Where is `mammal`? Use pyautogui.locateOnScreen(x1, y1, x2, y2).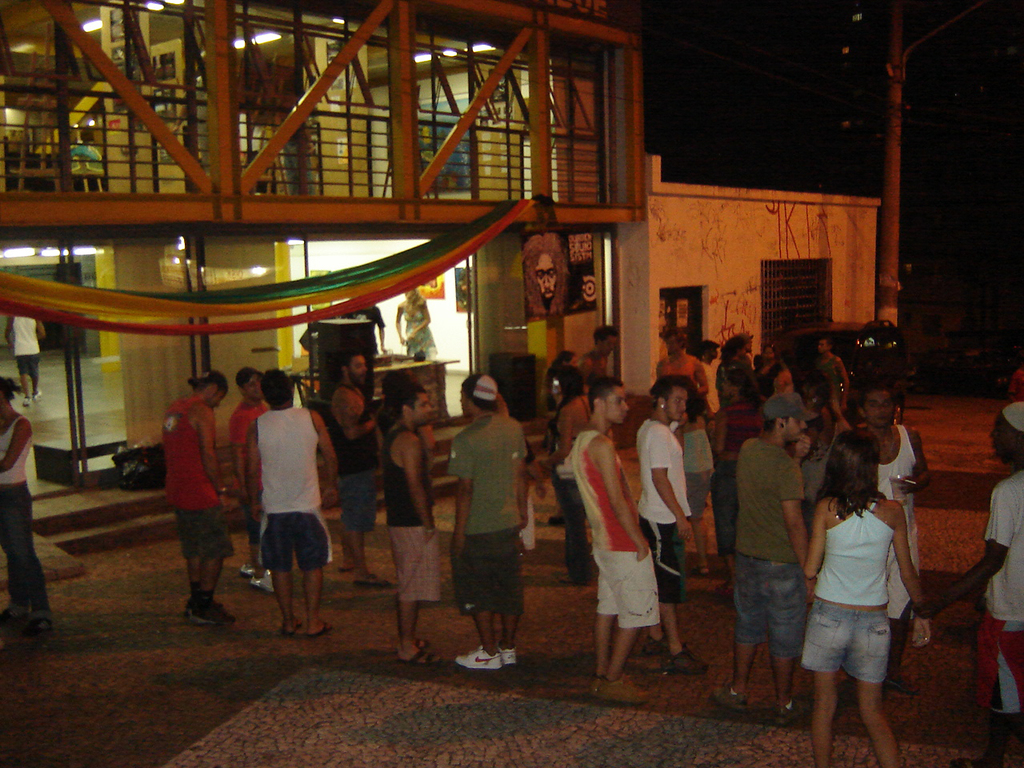
pyautogui.locateOnScreen(542, 362, 594, 582).
